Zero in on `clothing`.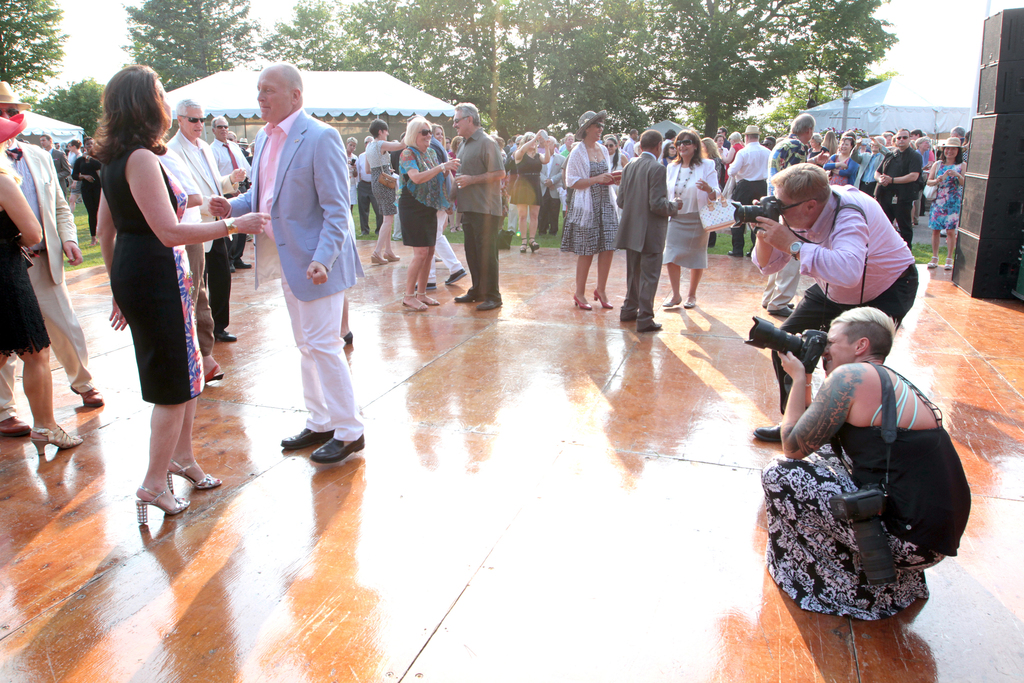
Zeroed in: crop(354, 145, 384, 230).
